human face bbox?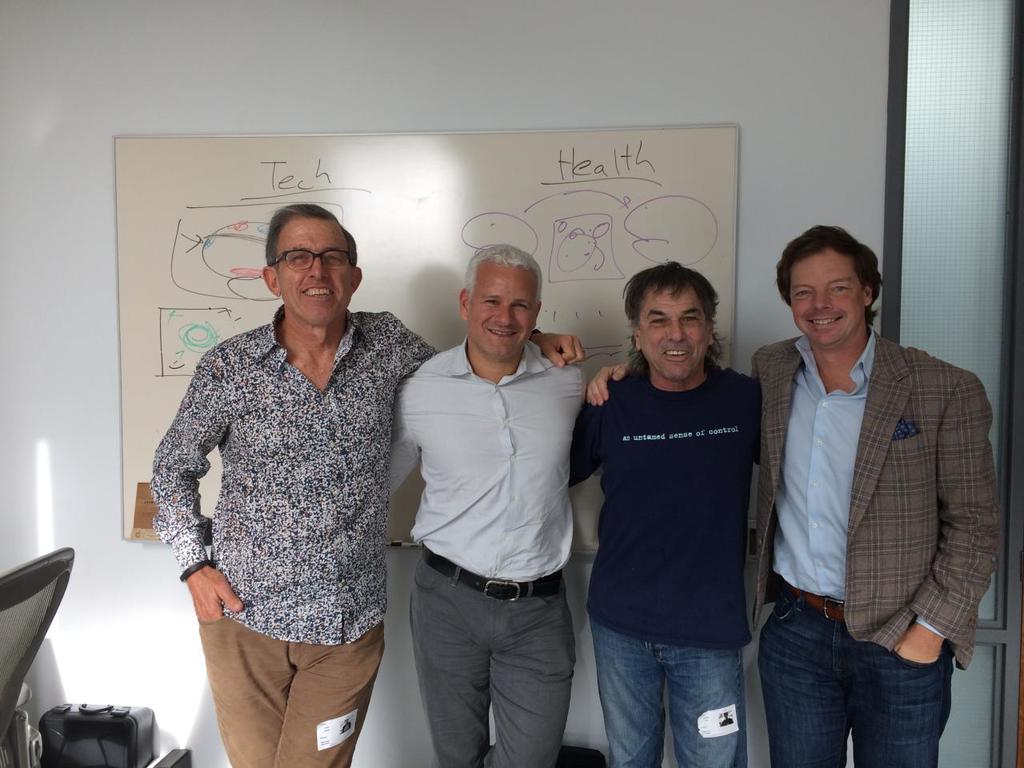
(left=636, top=285, right=710, bottom=381)
